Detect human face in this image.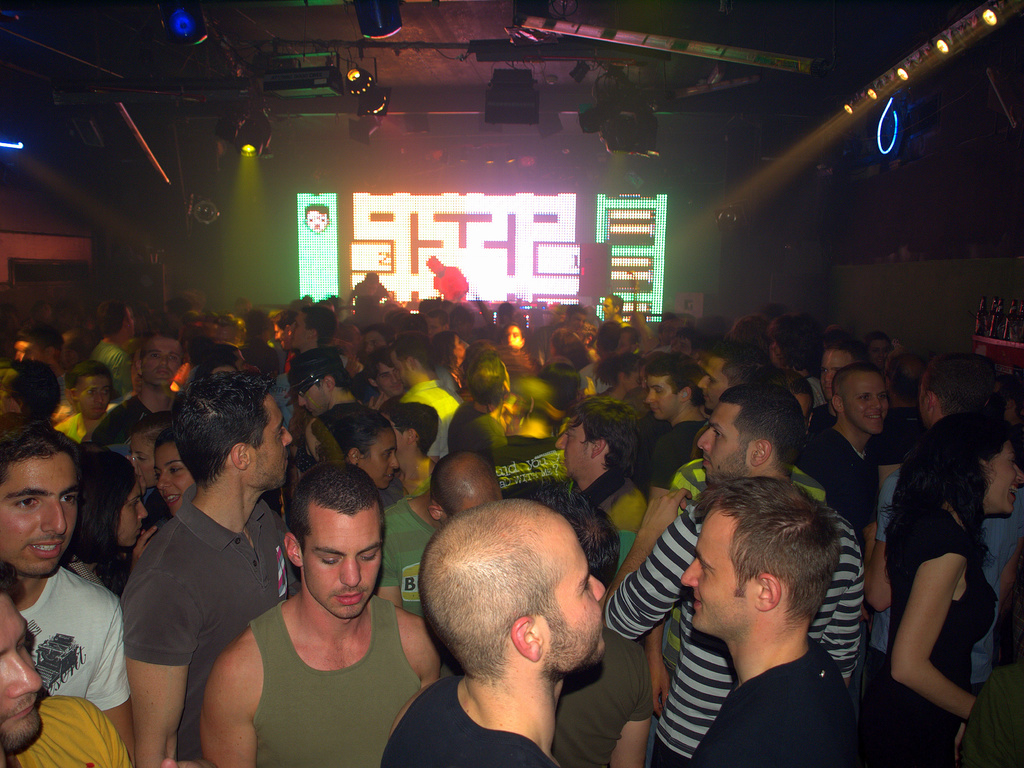
Detection: bbox=(699, 404, 752, 487).
